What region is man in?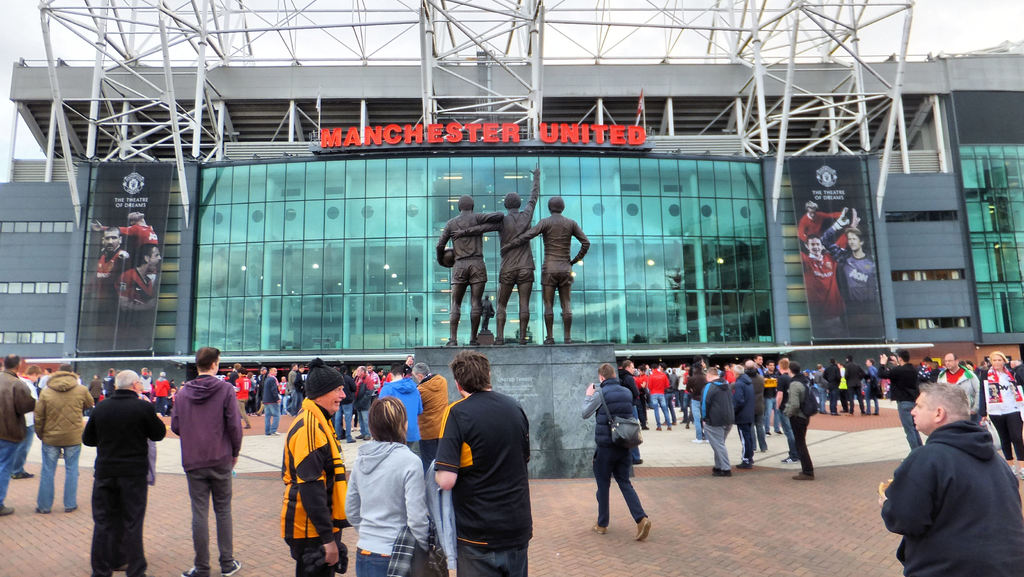
[280, 355, 353, 576].
